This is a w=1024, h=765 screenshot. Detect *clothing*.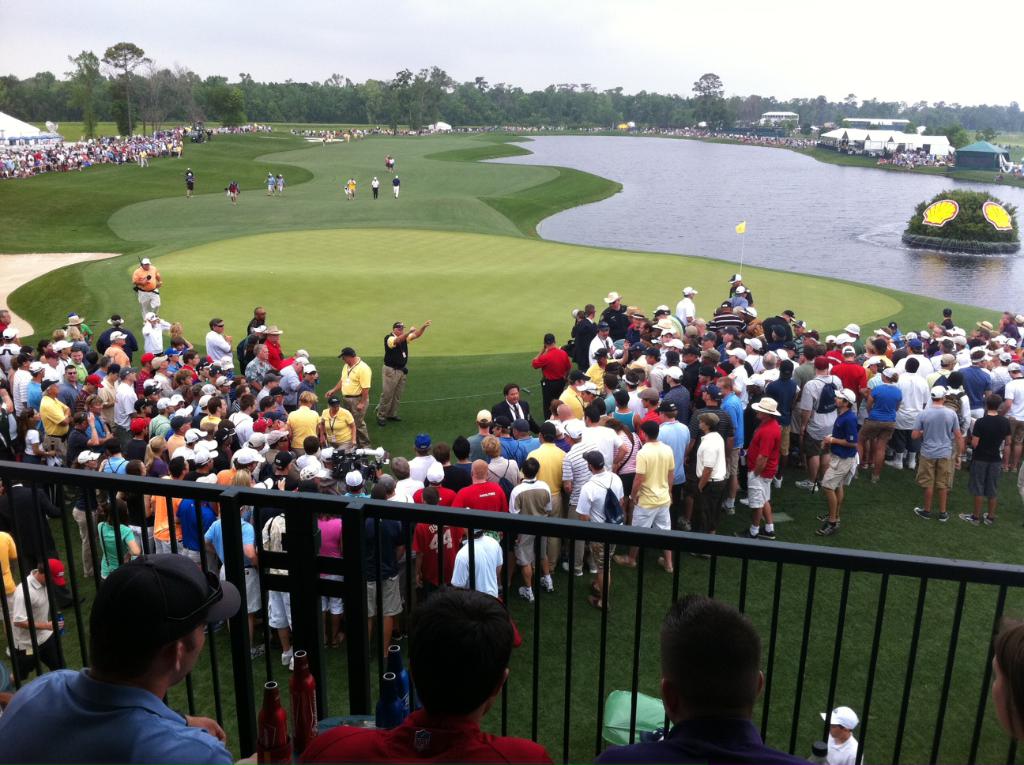
select_region(148, 318, 167, 357).
